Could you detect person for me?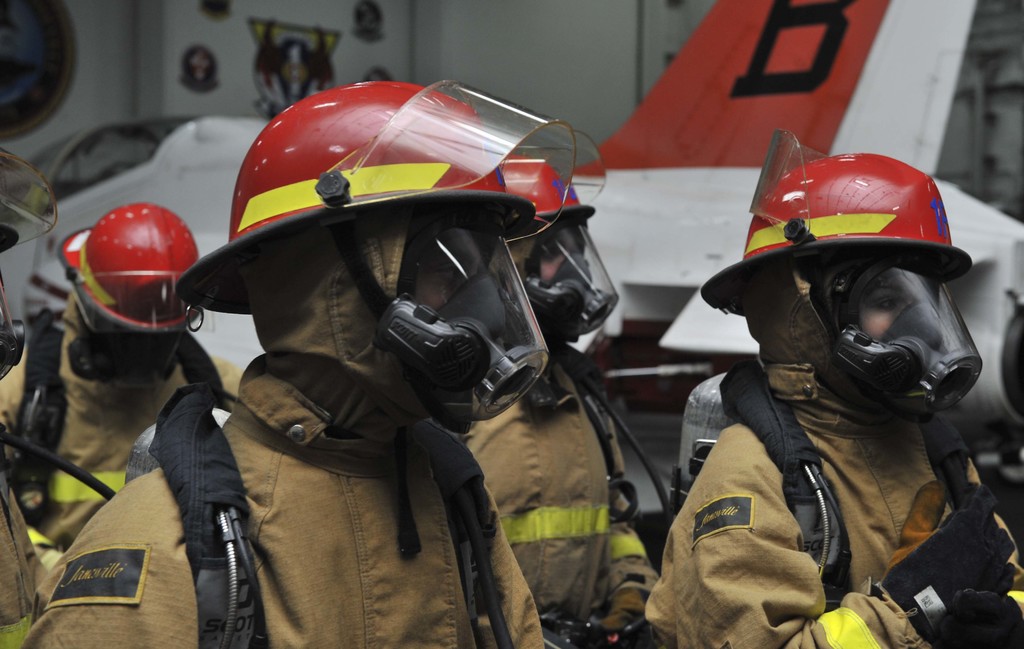
Detection result: bbox=(465, 218, 650, 648).
